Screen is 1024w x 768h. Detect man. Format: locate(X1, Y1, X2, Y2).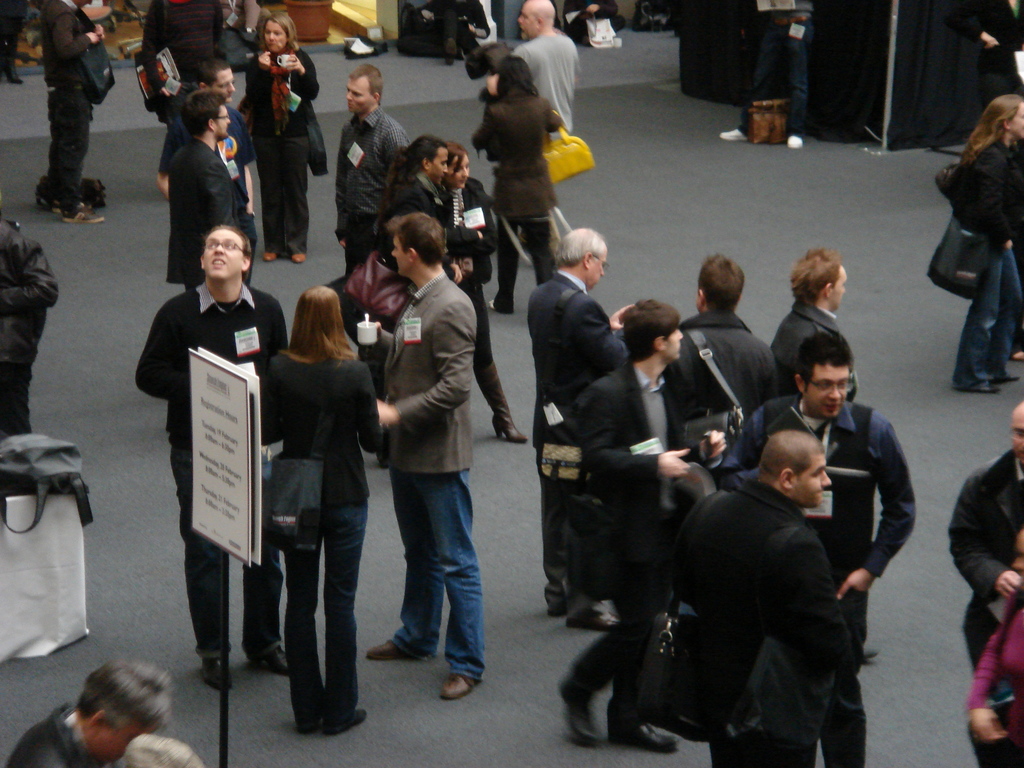
locate(360, 212, 484, 700).
